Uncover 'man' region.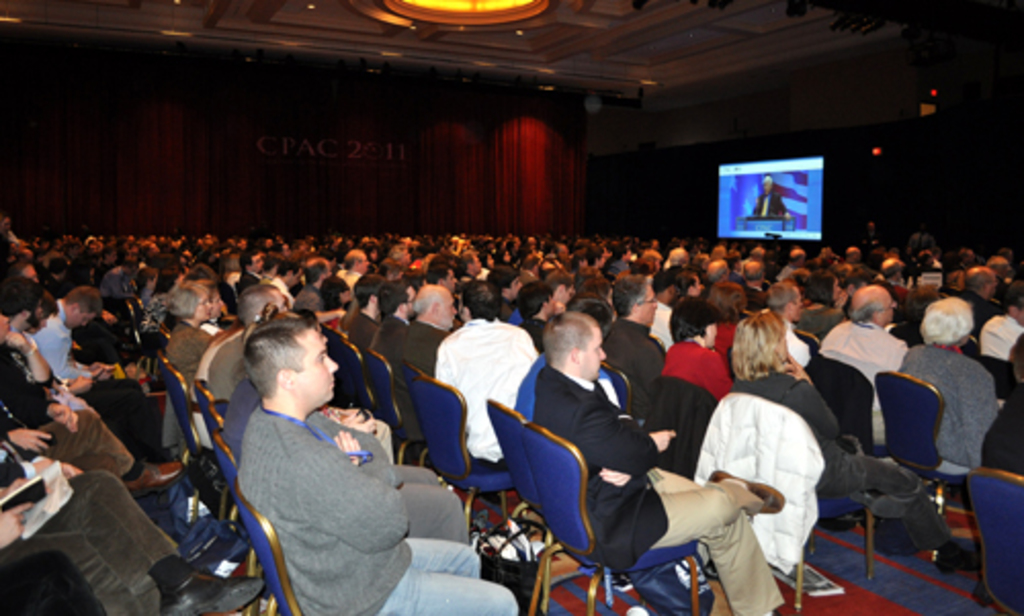
Uncovered: (left=377, top=287, right=453, bottom=383).
